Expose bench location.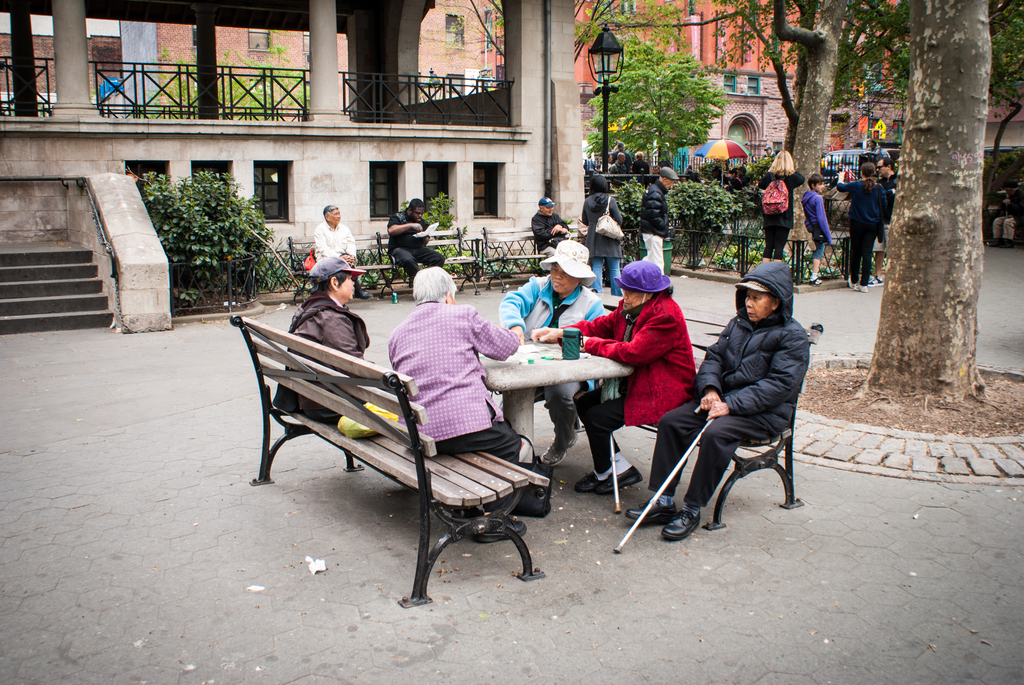
Exposed at 543:286:831:556.
